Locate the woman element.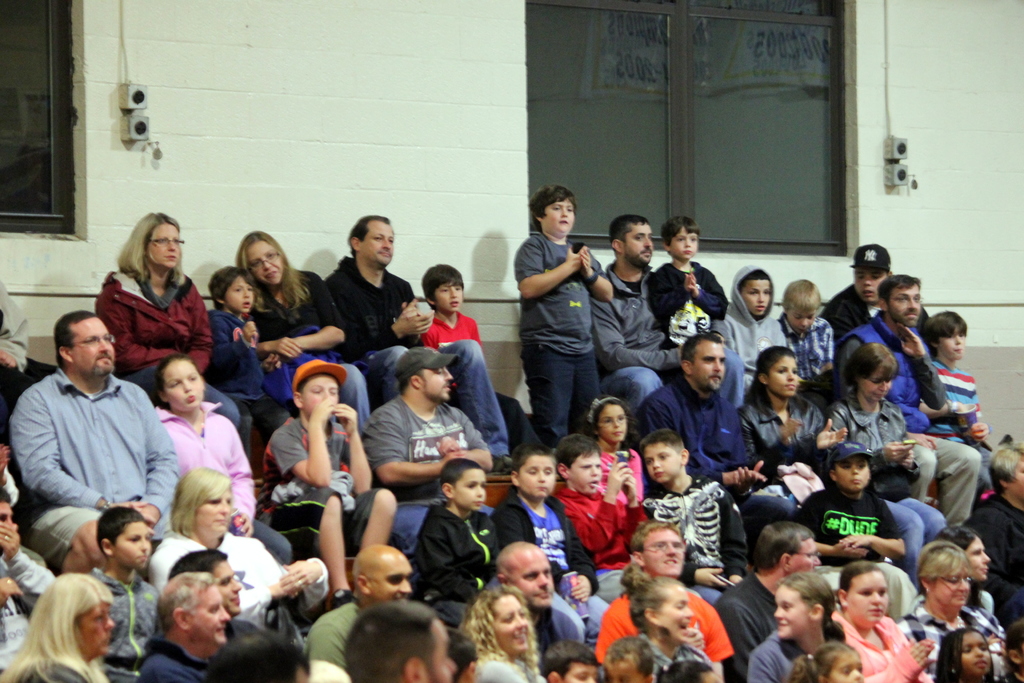
Element bbox: box(831, 562, 926, 682).
